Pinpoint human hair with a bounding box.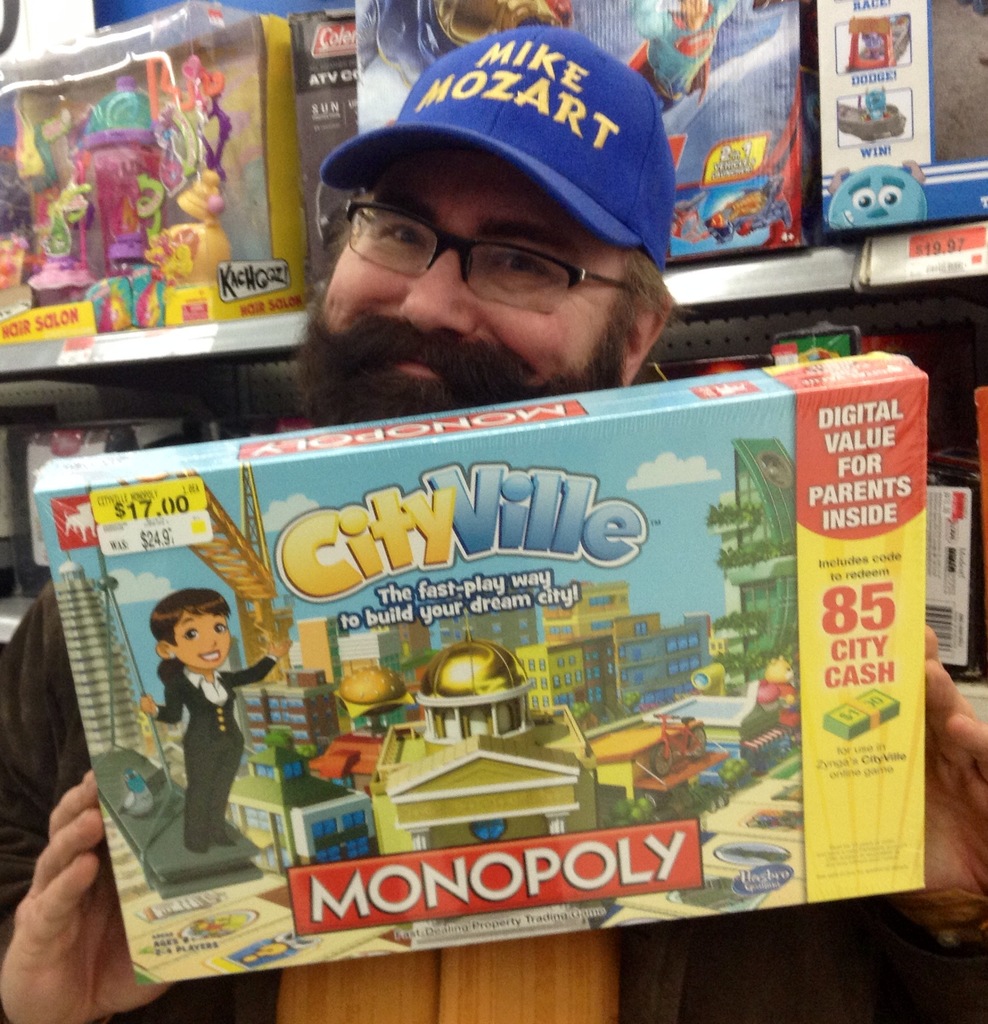
[x1=138, y1=584, x2=237, y2=693].
